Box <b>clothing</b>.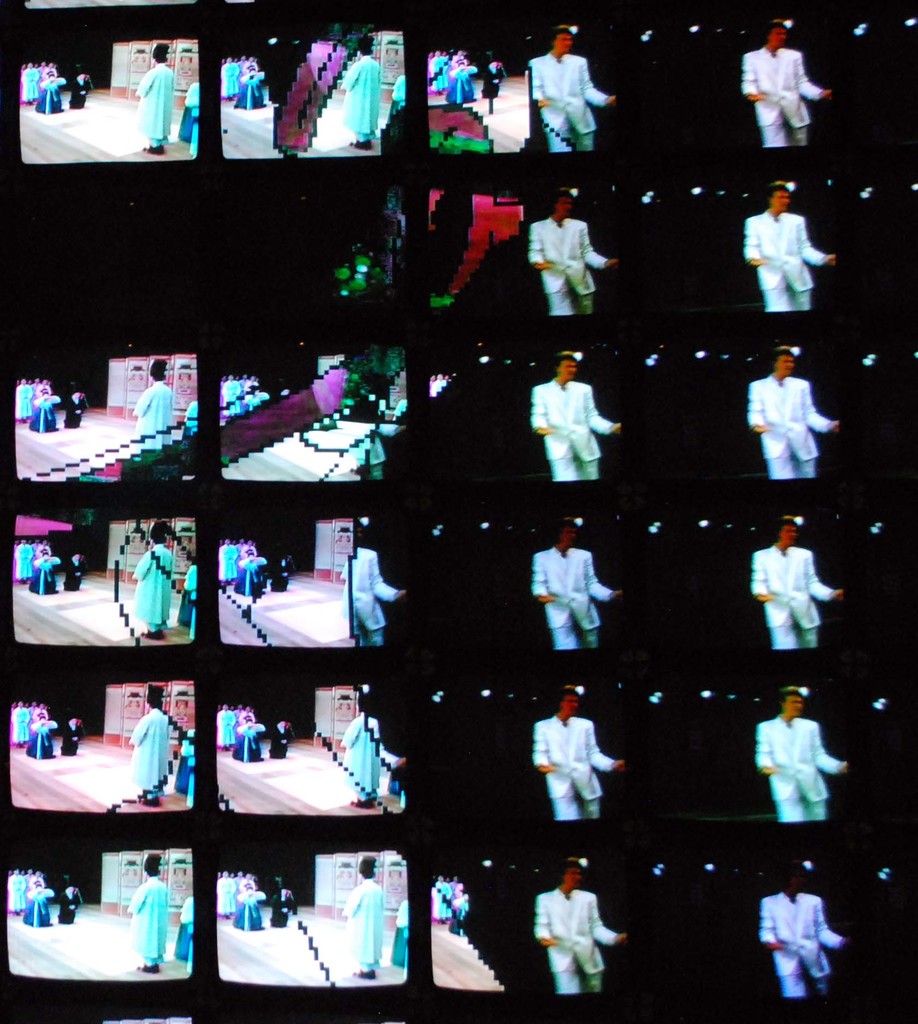
region(534, 891, 609, 986).
